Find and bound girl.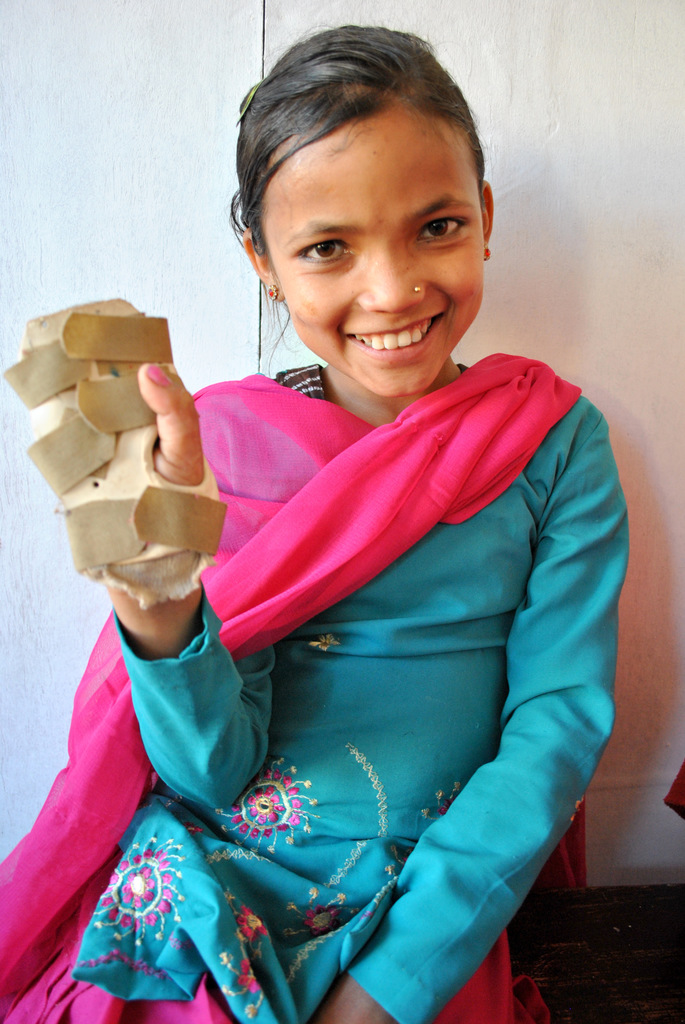
Bound: crop(0, 28, 614, 1023).
